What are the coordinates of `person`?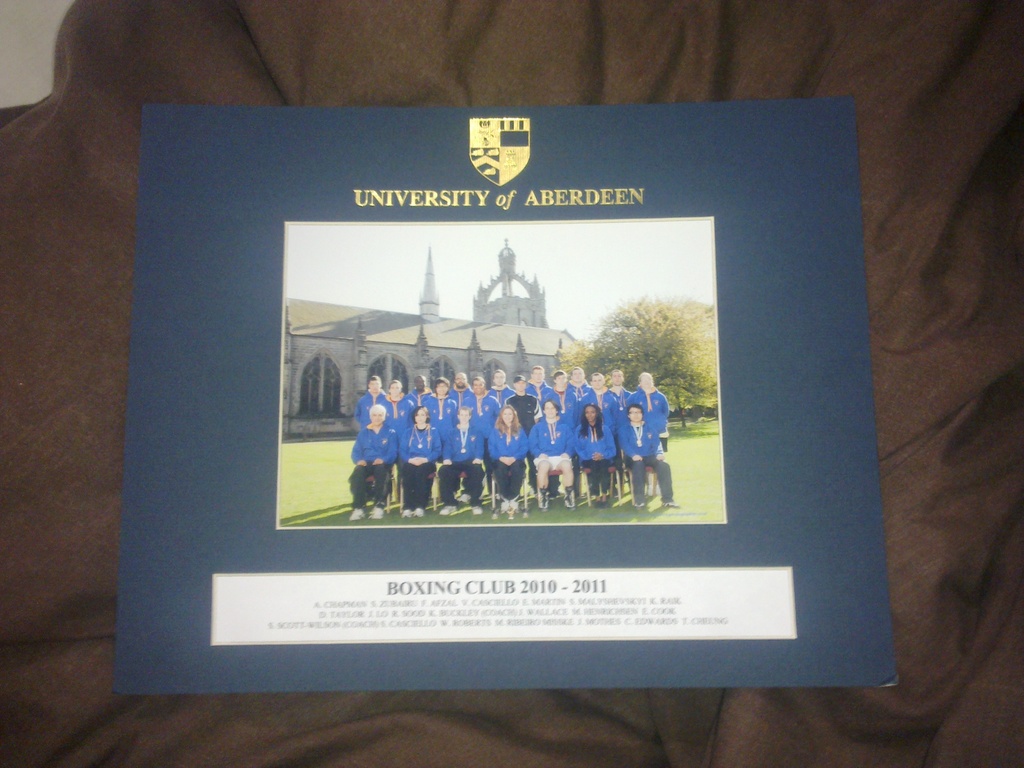
392:369:427:443.
